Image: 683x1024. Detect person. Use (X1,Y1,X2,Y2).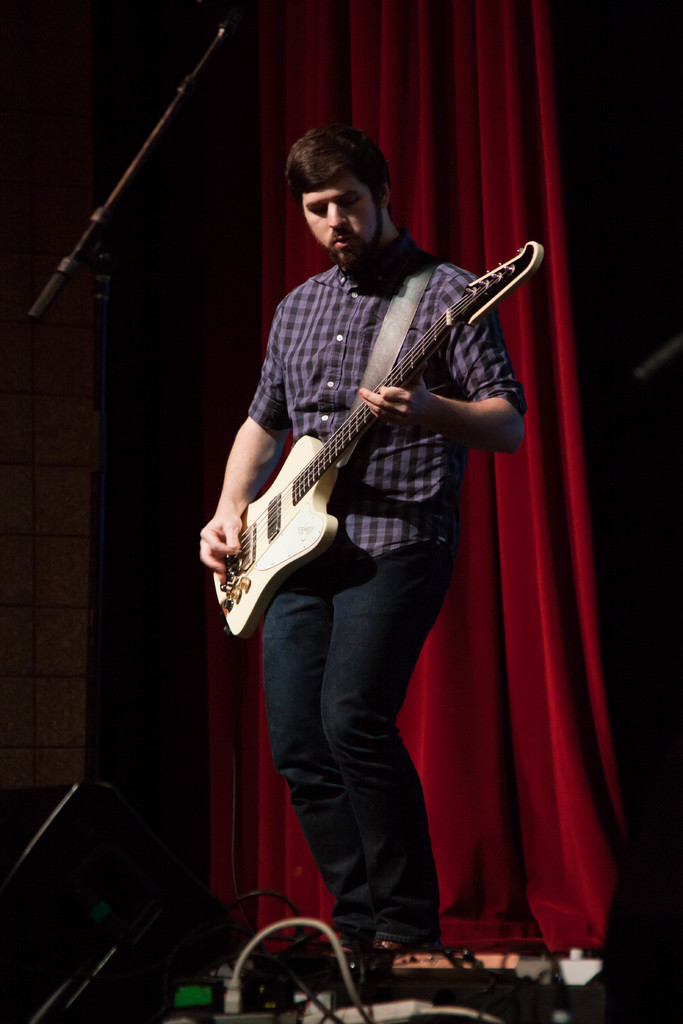
(194,120,532,981).
